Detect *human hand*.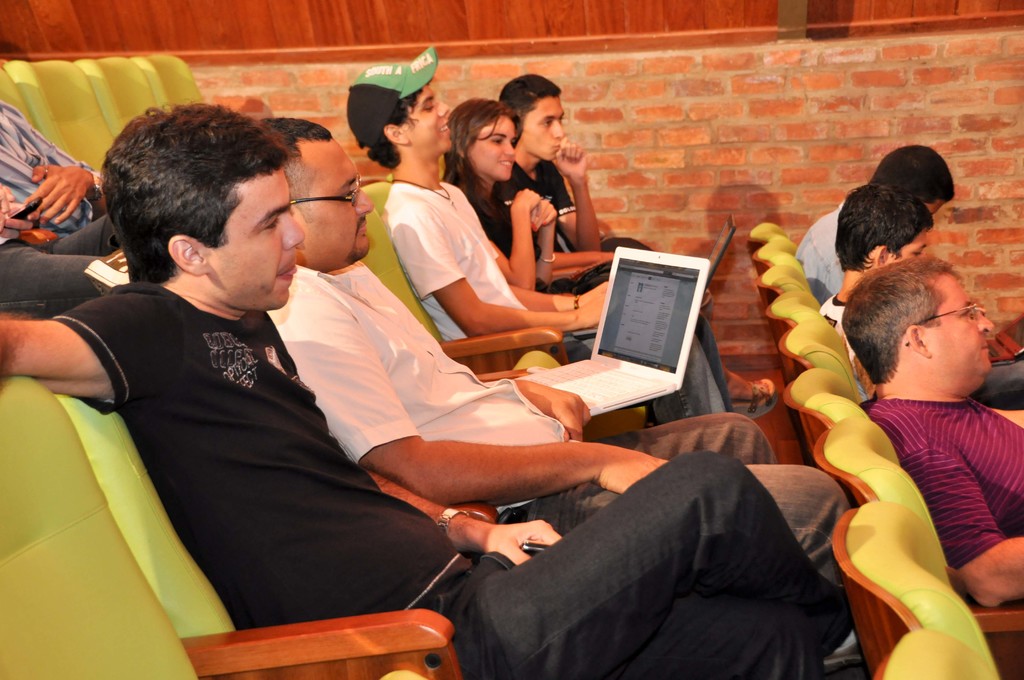
Detected at BBox(581, 280, 609, 303).
